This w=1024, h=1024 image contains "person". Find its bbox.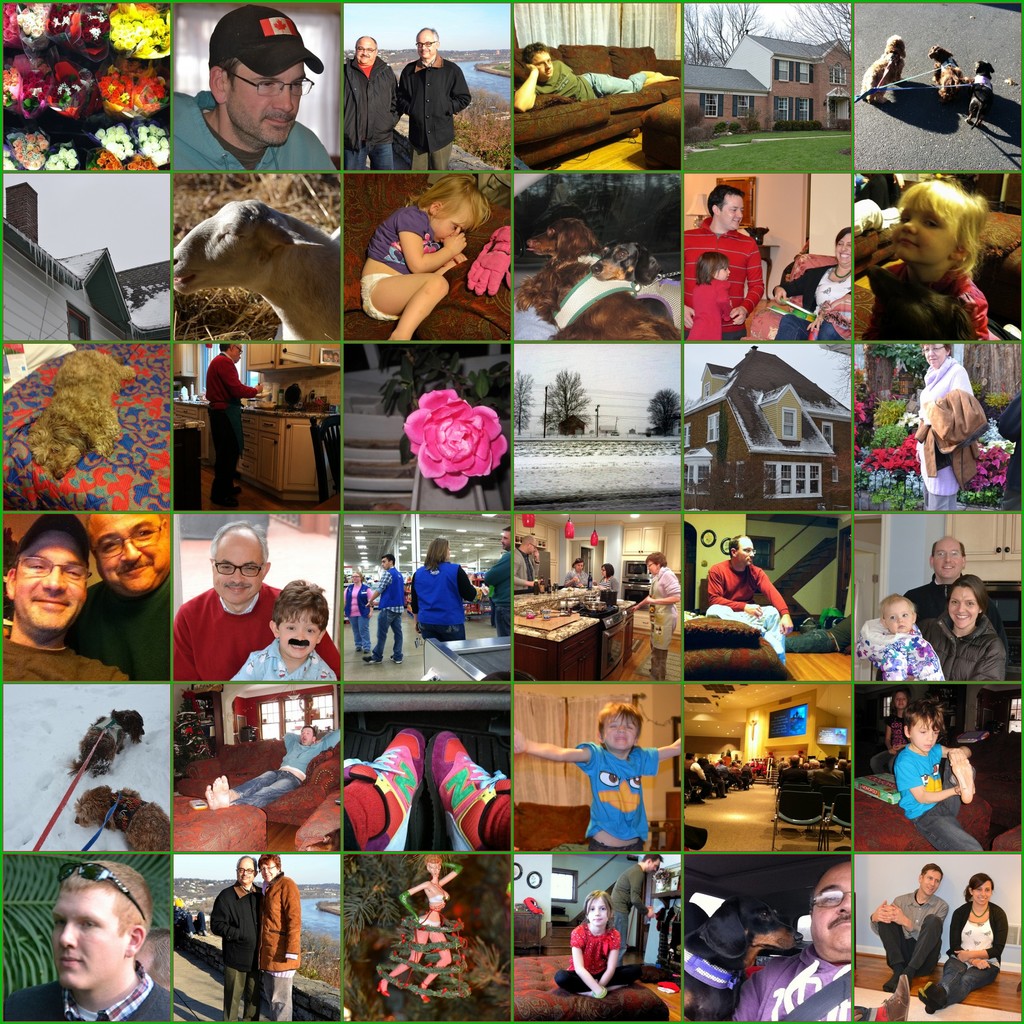
[367,557,404,666].
